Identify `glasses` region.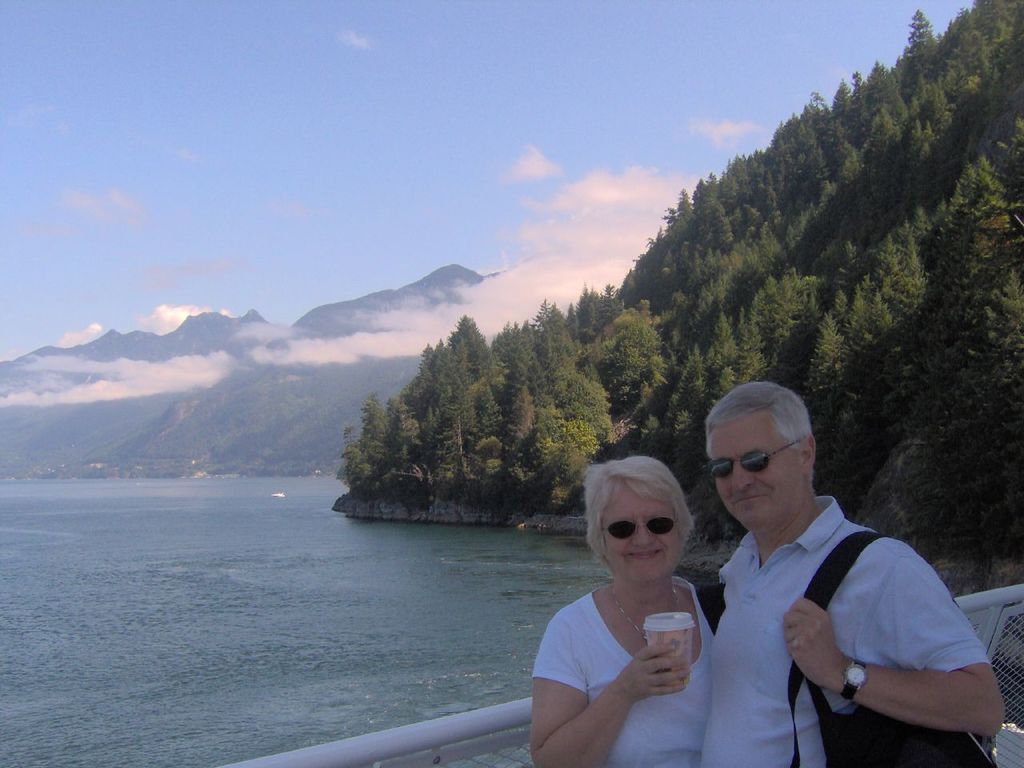
Region: detection(602, 514, 684, 542).
